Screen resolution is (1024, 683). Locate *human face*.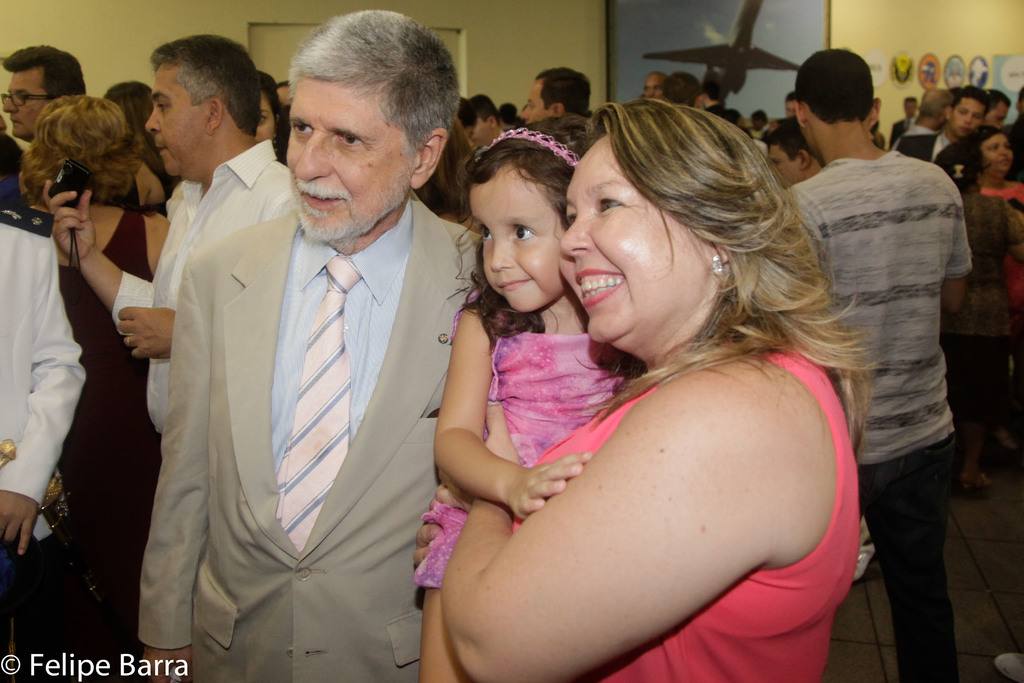
984 104 1007 127.
